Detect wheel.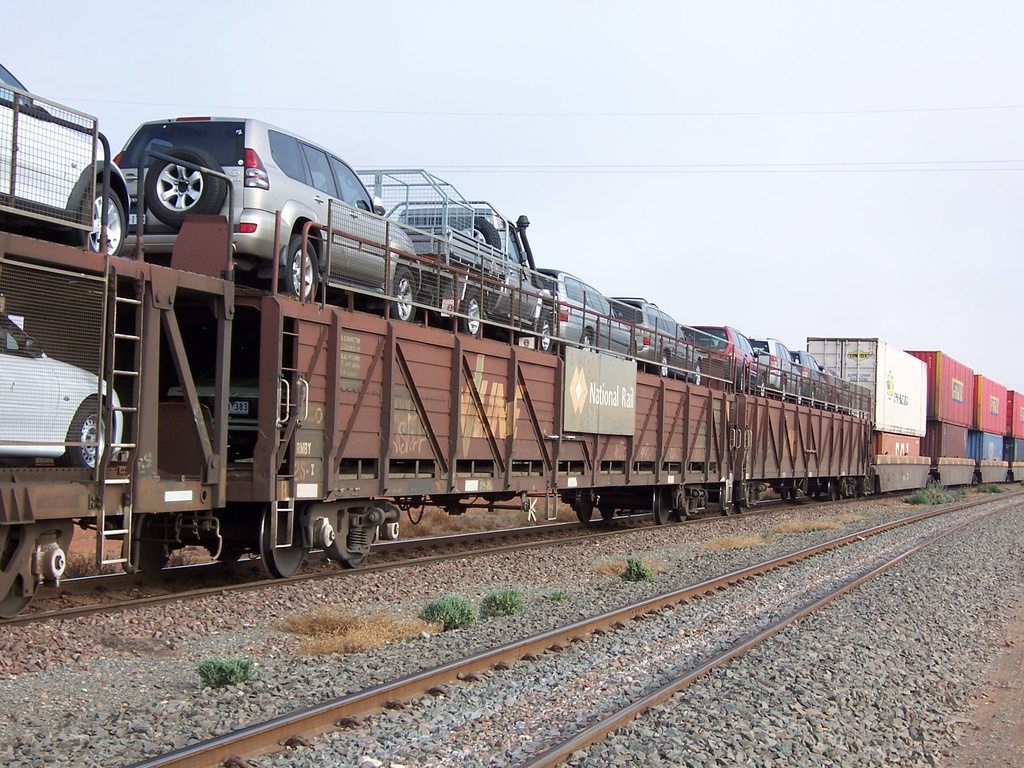
Detected at rect(458, 291, 480, 337).
